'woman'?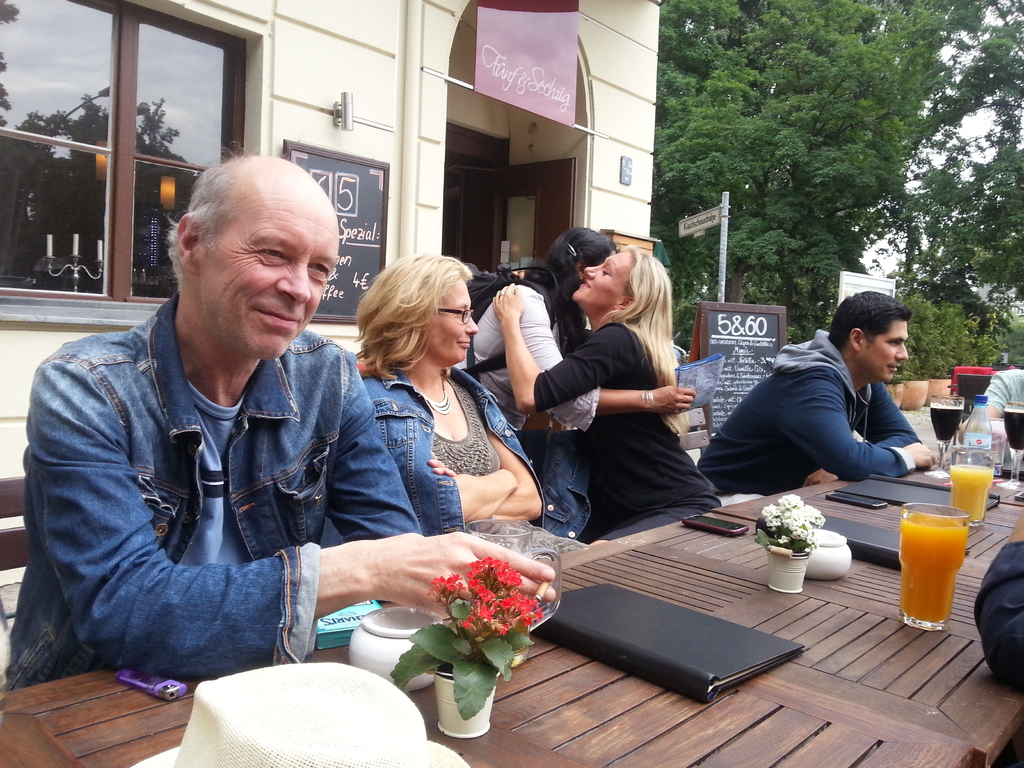
locate(492, 244, 724, 544)
